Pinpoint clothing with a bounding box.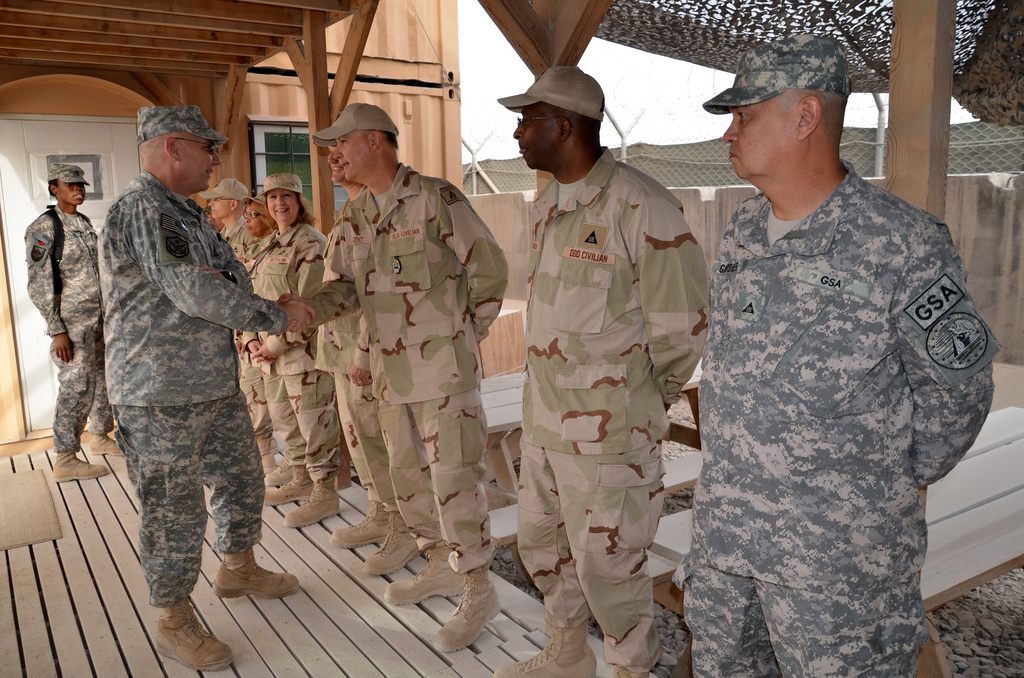
[x1=676, y1=161, x2=1001, y2=677].
